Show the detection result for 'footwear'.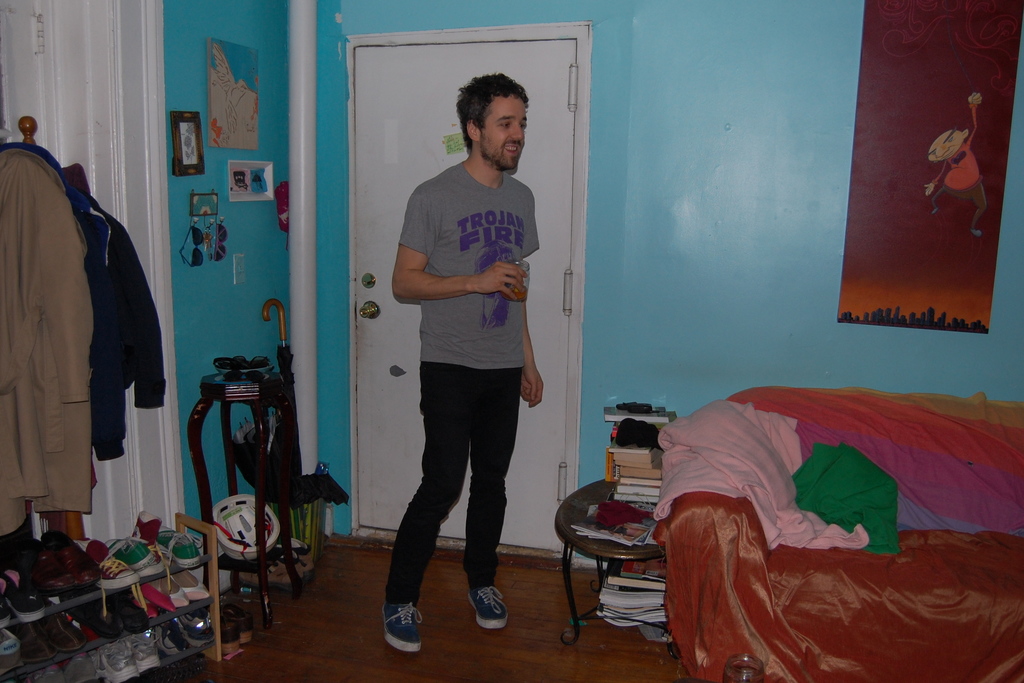
crop(37, 608, 88, 650).
